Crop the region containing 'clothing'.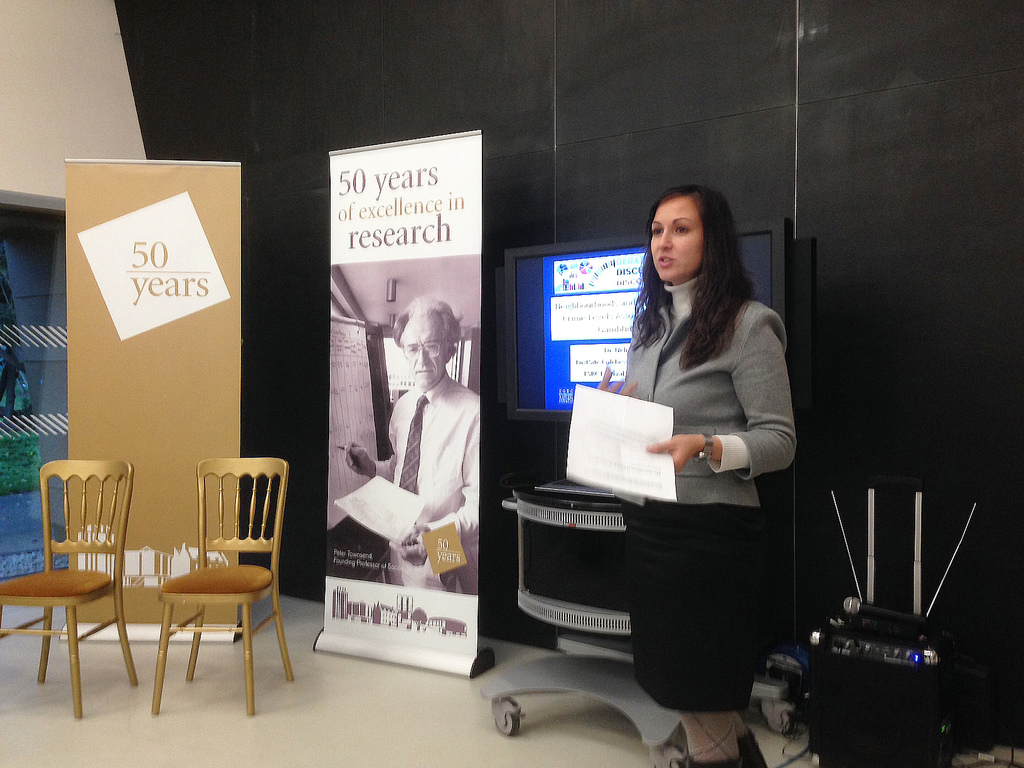
Crop region: 372, 380, 482, 590.
